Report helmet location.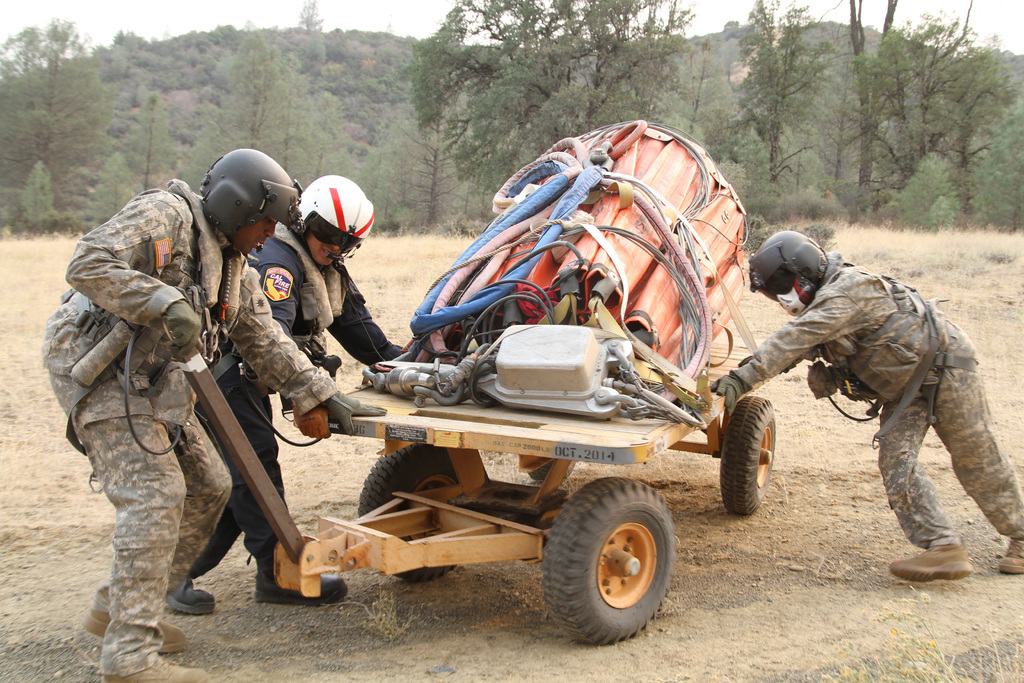
Report: bbox=[746, 229, 829, 313].
